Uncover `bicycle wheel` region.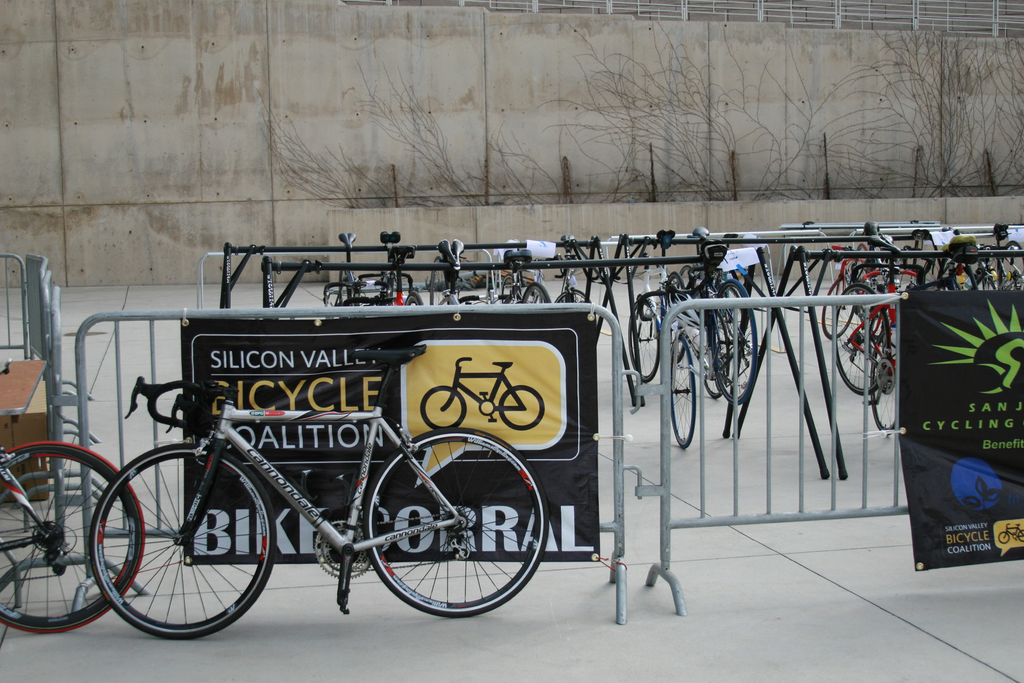
Uncovered: <region>456, 295, 477, 308</region>.
